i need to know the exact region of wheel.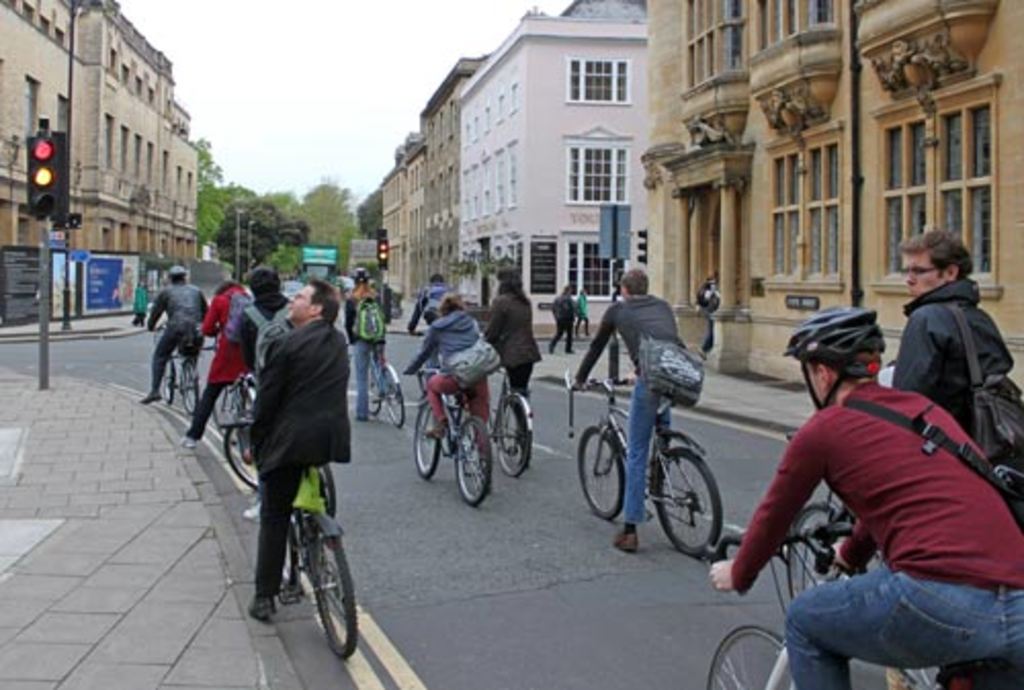
Region: <bbox>449, 420, 483, 502</bbox>.
